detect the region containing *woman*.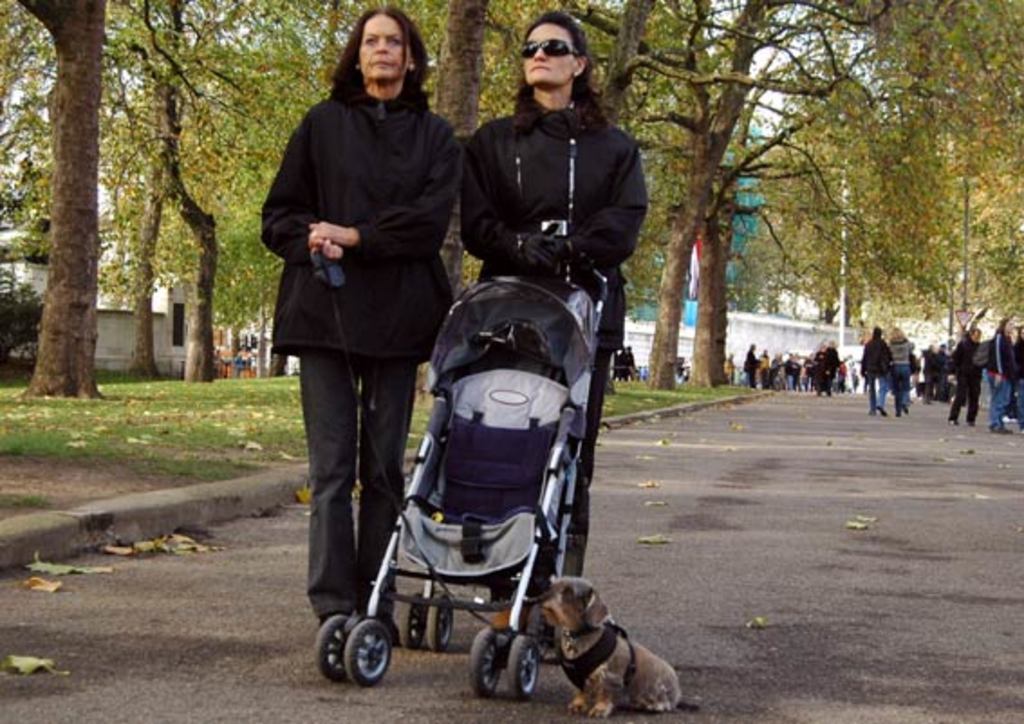
select_region(260, 4, 462, 632).
